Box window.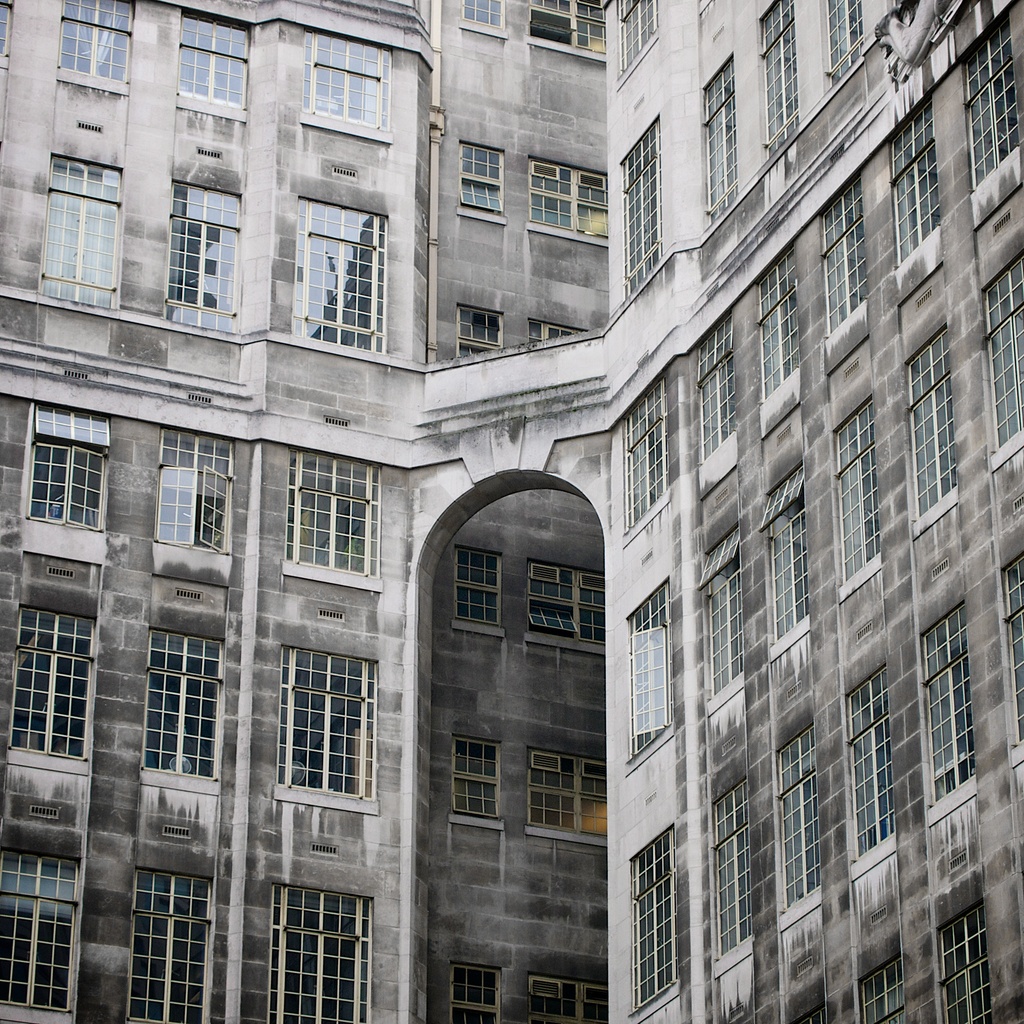
[56, 0, 130, 80].
